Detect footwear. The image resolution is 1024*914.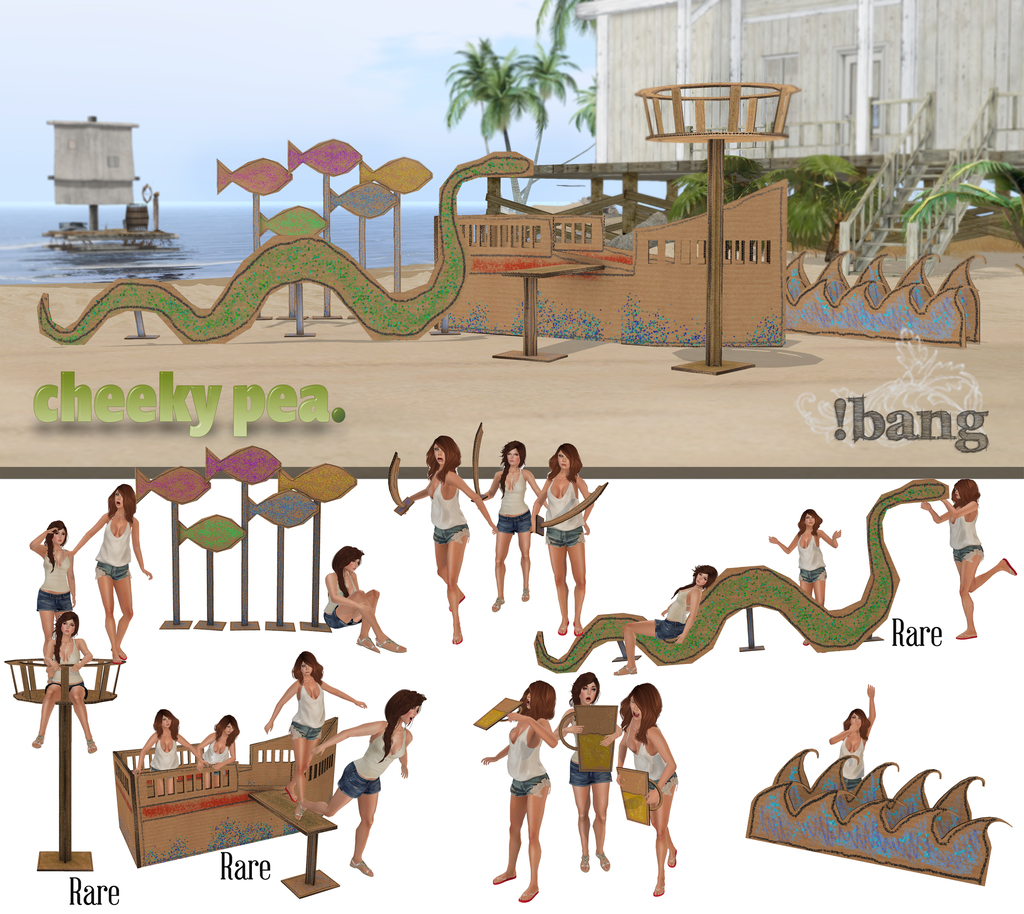
bbox=(284, 789, 297, 800).
